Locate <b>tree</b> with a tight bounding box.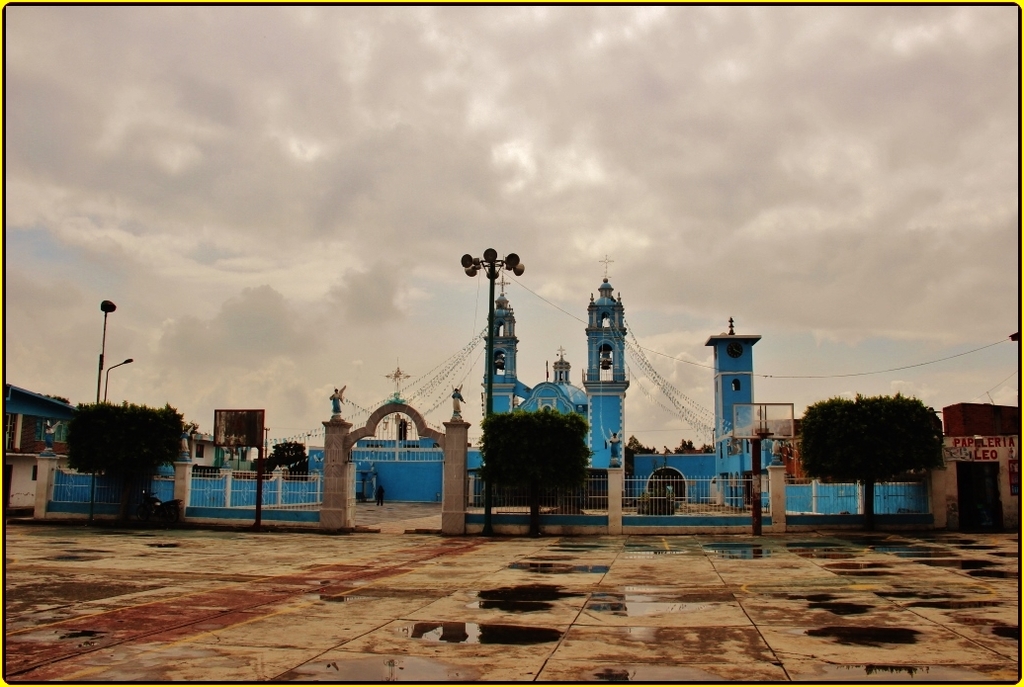
box(799, 387, 944, 528).
